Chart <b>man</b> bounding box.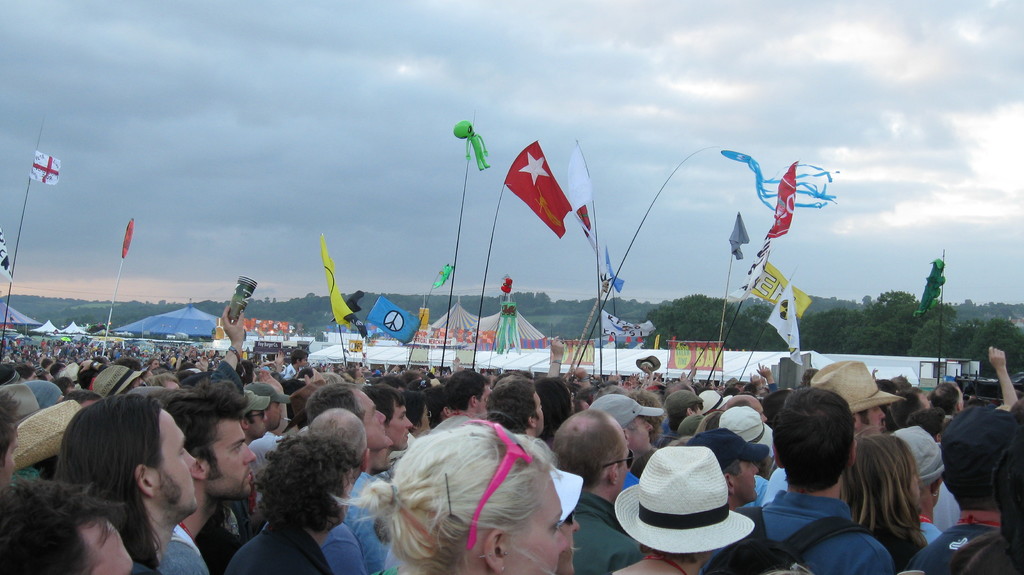
Charted: box(284, 348, 305, 376).
